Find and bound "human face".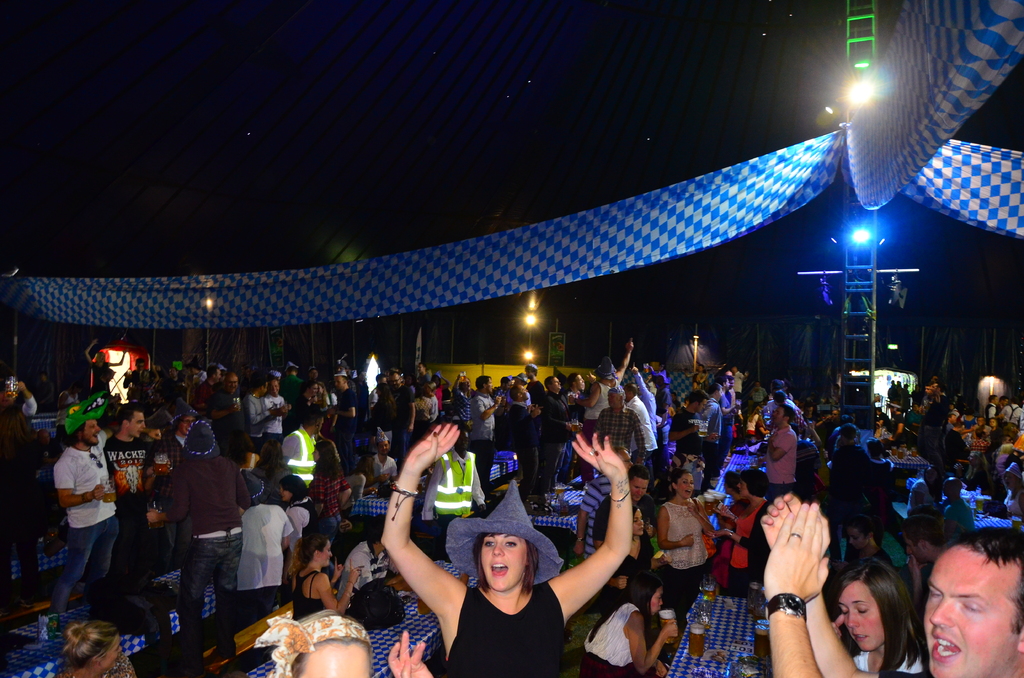
Bound: [left=838, top=580, right=886, bottom=652].
